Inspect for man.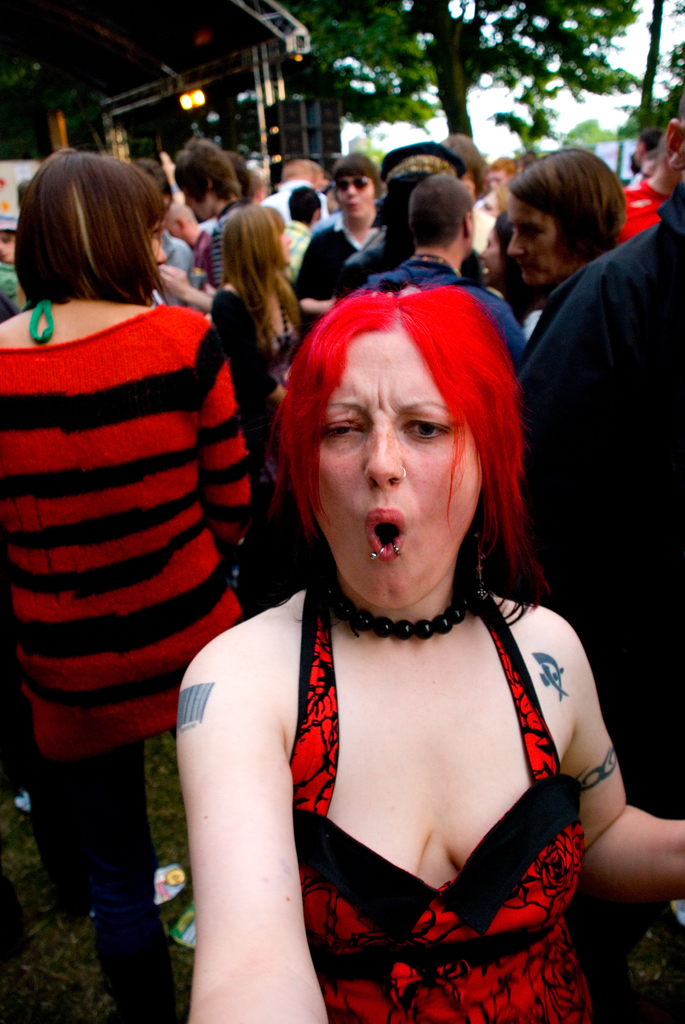
Inspection: 634:132:667:182.
